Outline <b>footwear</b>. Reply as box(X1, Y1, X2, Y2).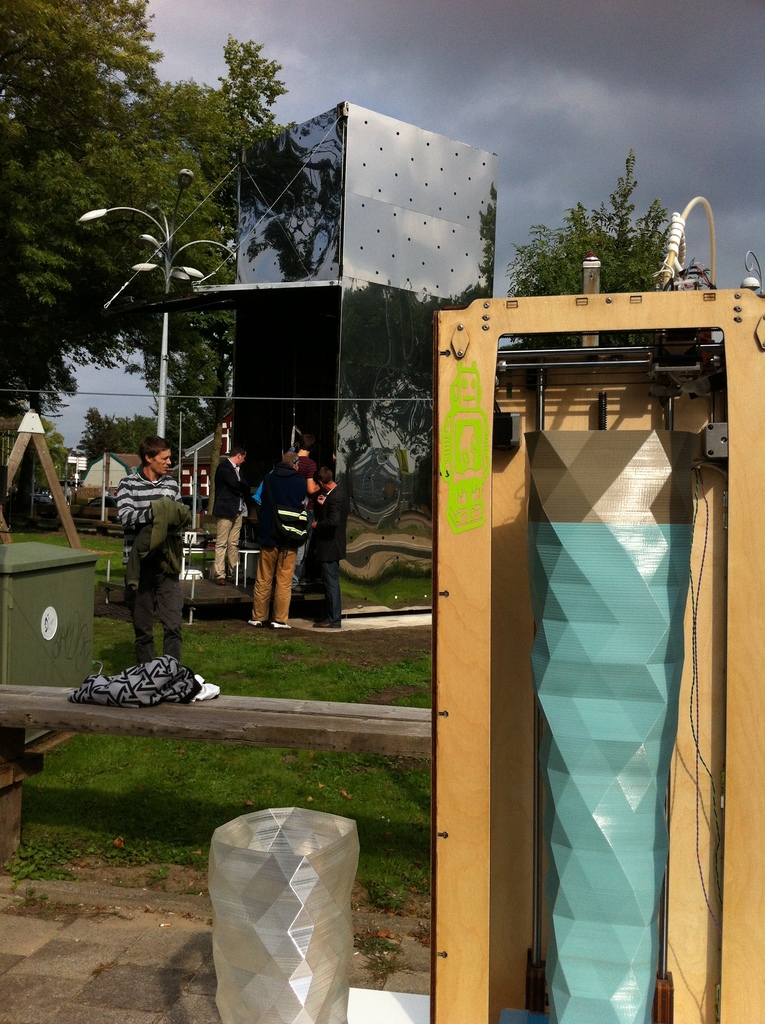
box(248, 618, 261, 625).
